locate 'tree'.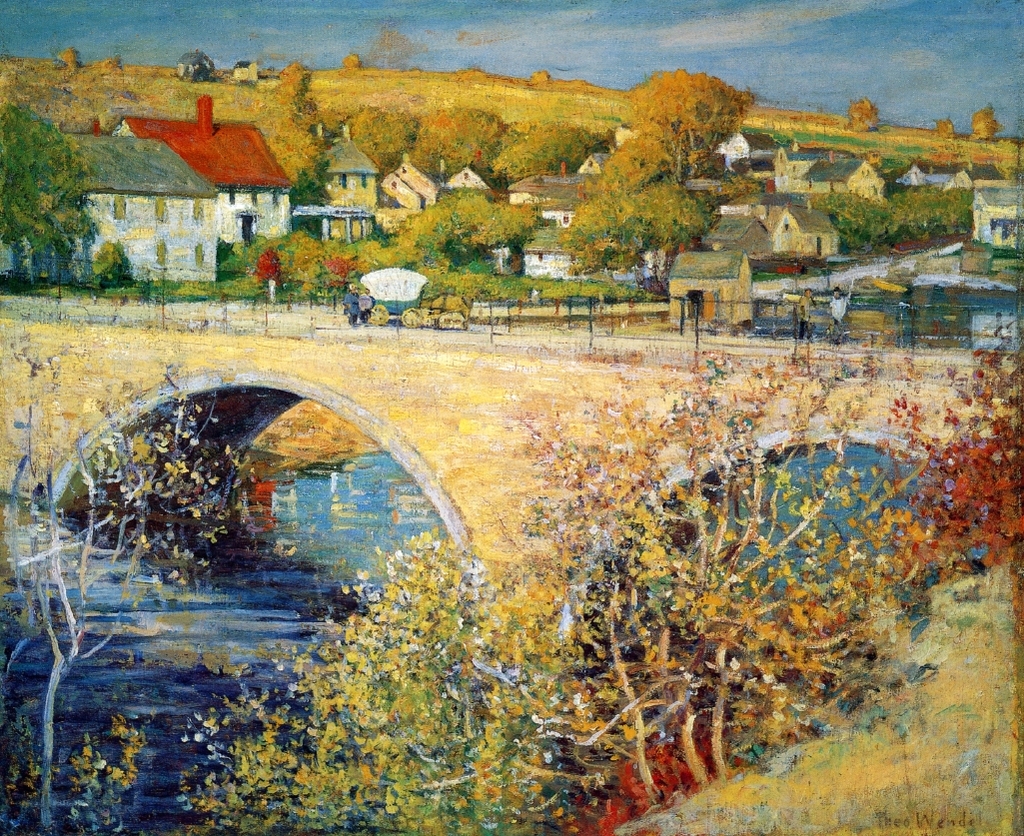
Bounding box: 818/177/982/260.
